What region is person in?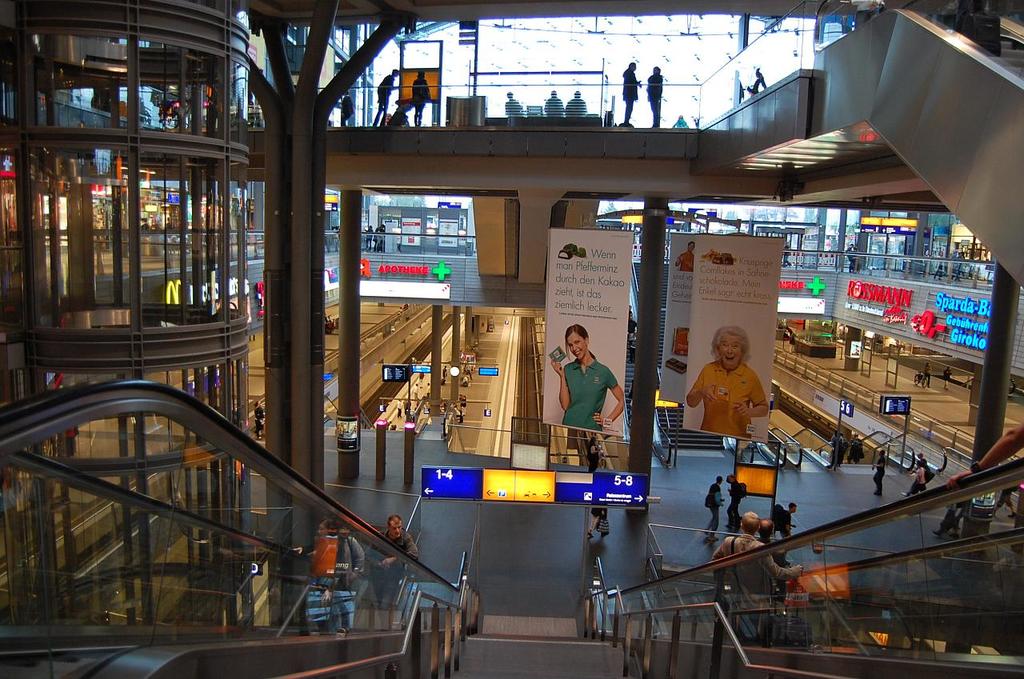
{"left": 990, "top": 489, "right": 1015, "bottom": 525}.
